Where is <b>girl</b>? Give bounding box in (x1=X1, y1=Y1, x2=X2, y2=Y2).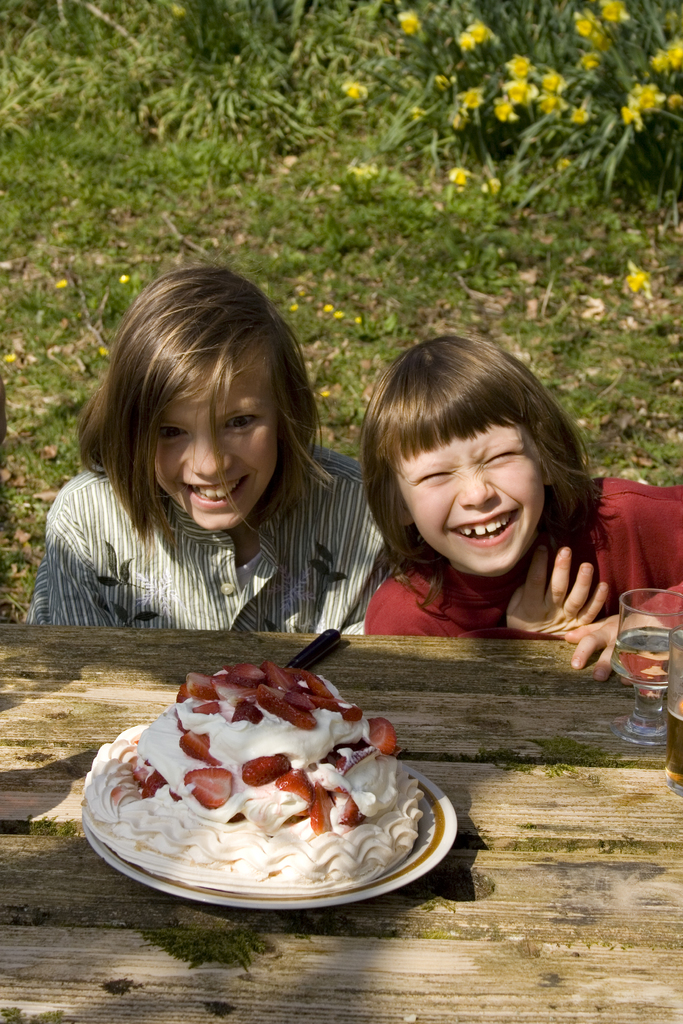
(x1=28, y1=263, x2=400, y2=628).
